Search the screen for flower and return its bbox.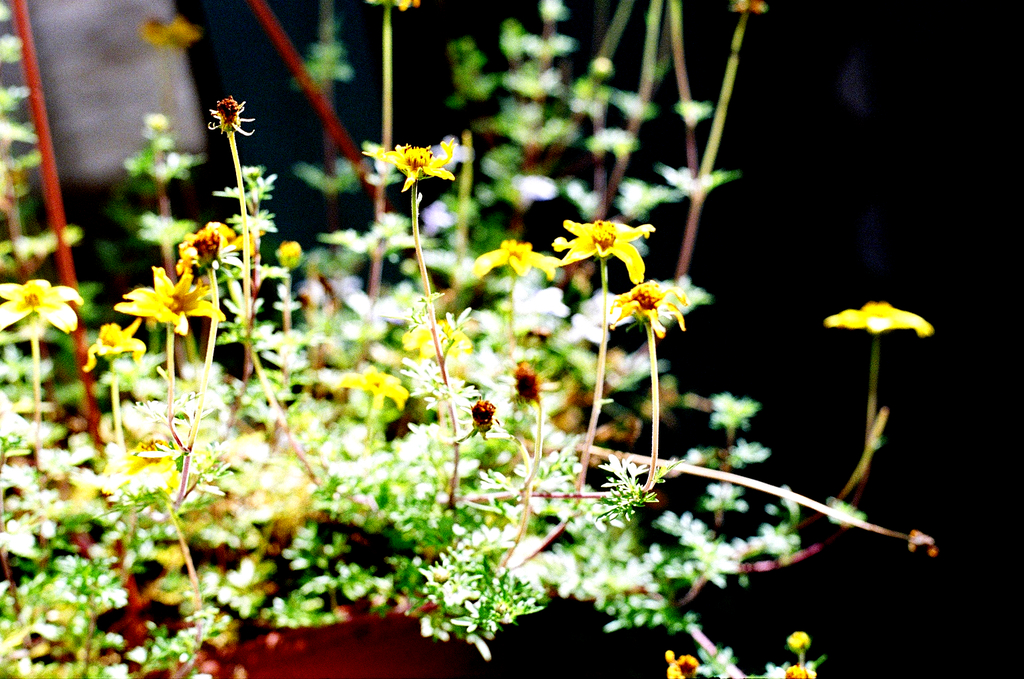
Found: 176:220:265:263.
